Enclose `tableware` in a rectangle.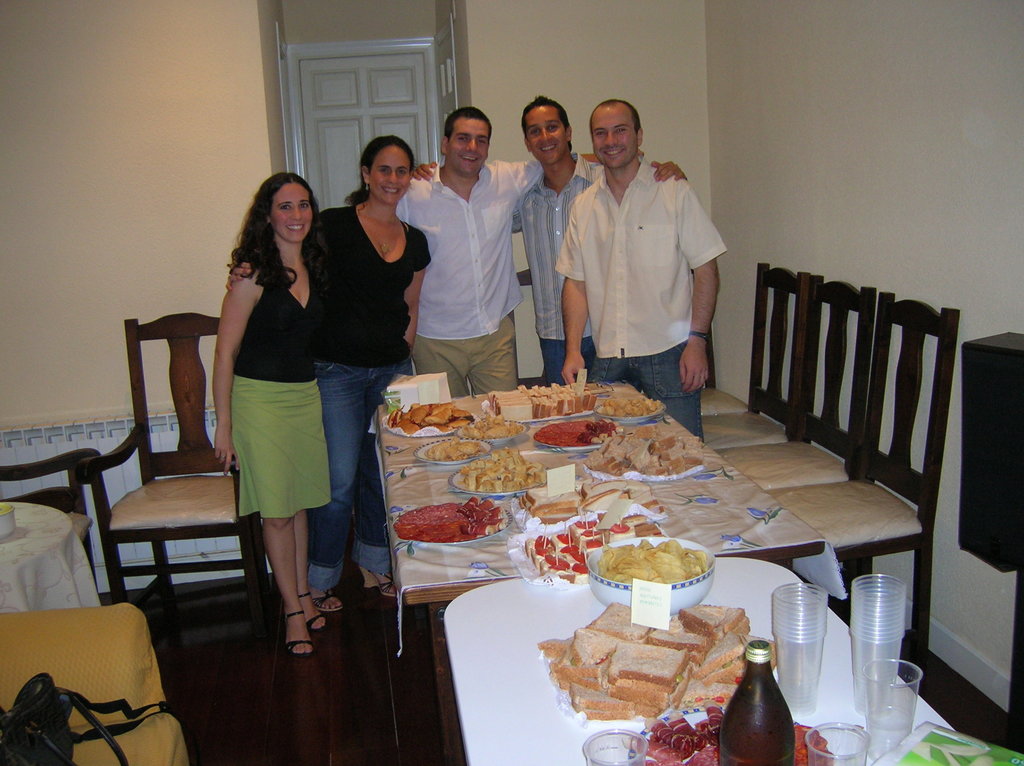
(x1=804, y1=723, x2=878, y2=765).
